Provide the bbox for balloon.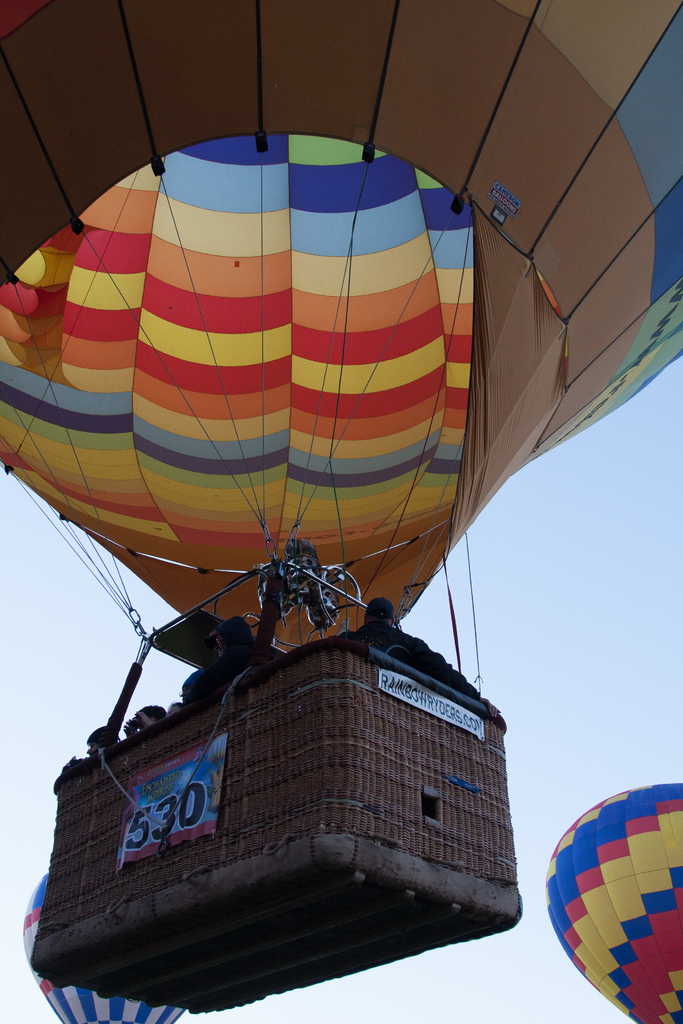
BBox(547, 783, 682, 1023).
